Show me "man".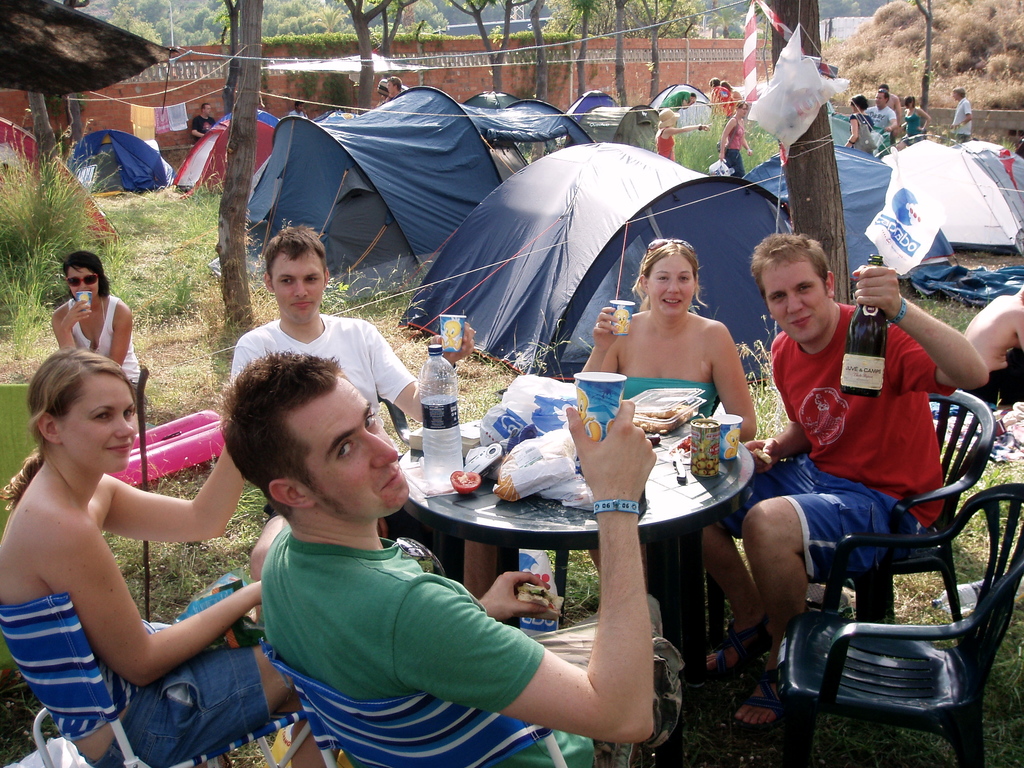
"man" is here: region(189, 100, 216, 145).
